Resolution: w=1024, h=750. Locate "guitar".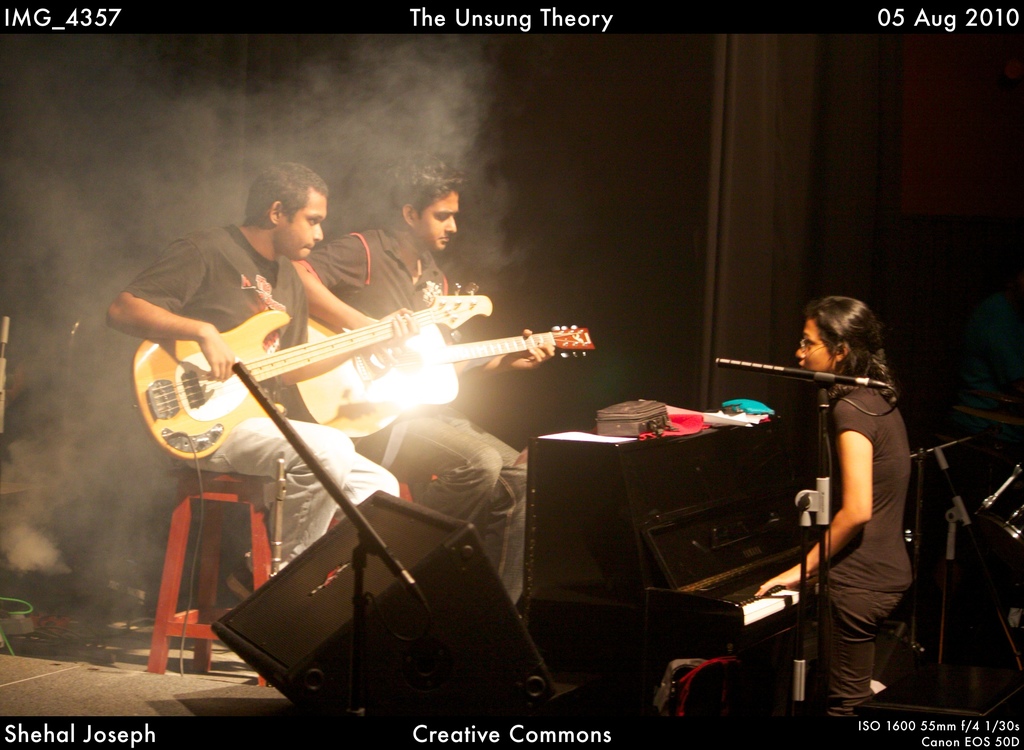
x1=287 y1=299 x2=602 y2=452.
